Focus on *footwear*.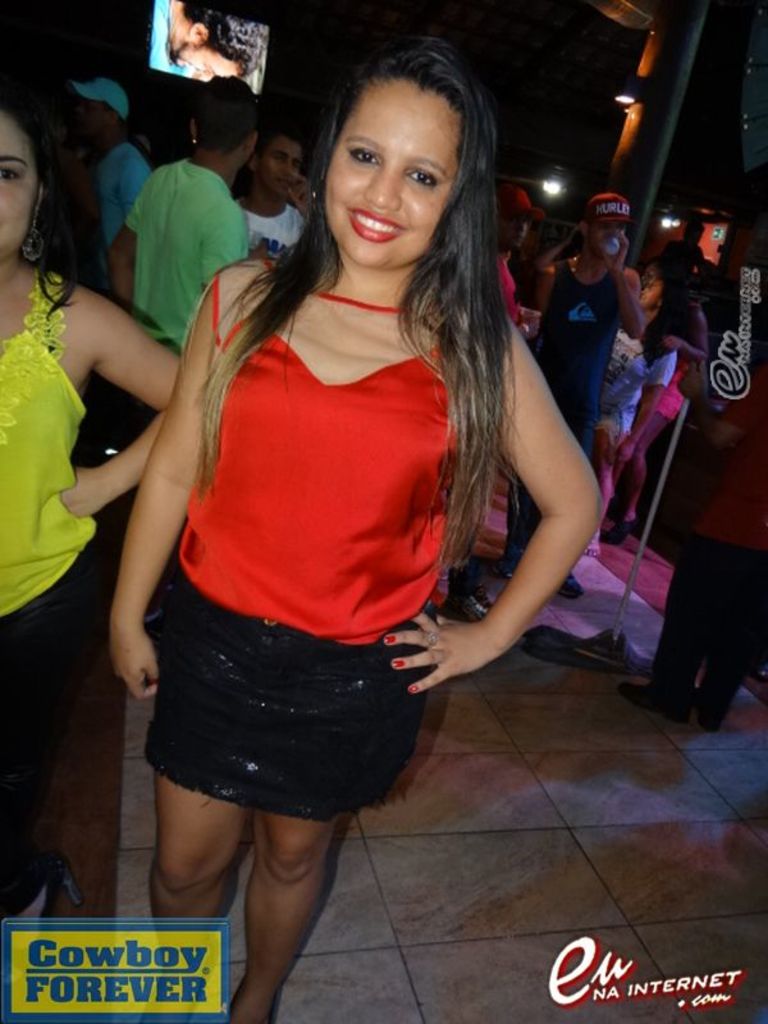
Focused at (689, 671, 746, 735).
